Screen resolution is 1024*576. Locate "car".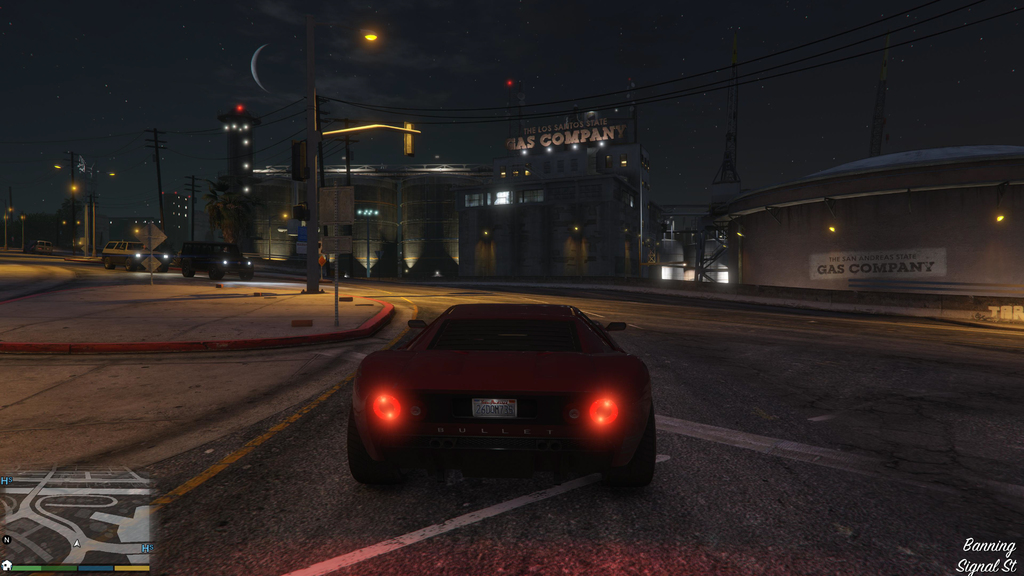
{"x1": 180, "y1": 241, "x2": 255, "y2": 282}.
